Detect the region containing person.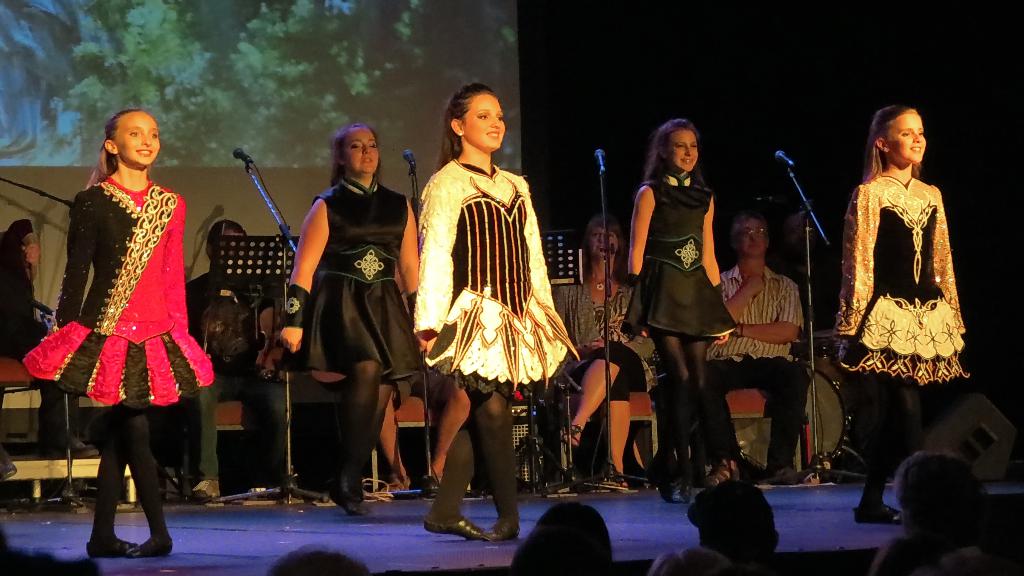
(657, 469, 821, 575).
